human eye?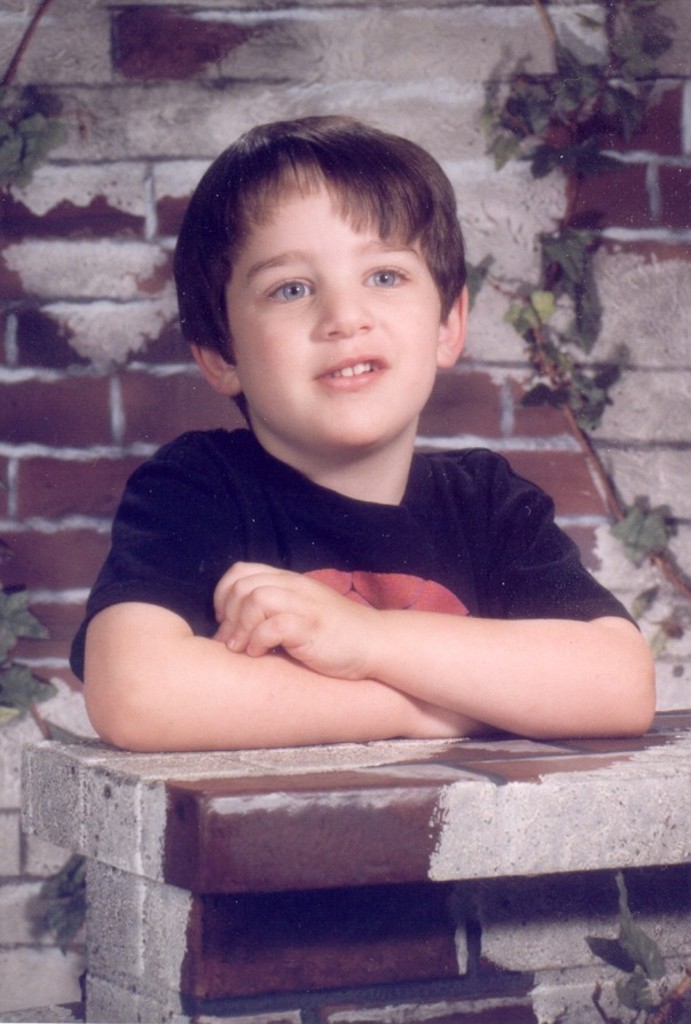
bbox=(358, 259, 415, 295)
